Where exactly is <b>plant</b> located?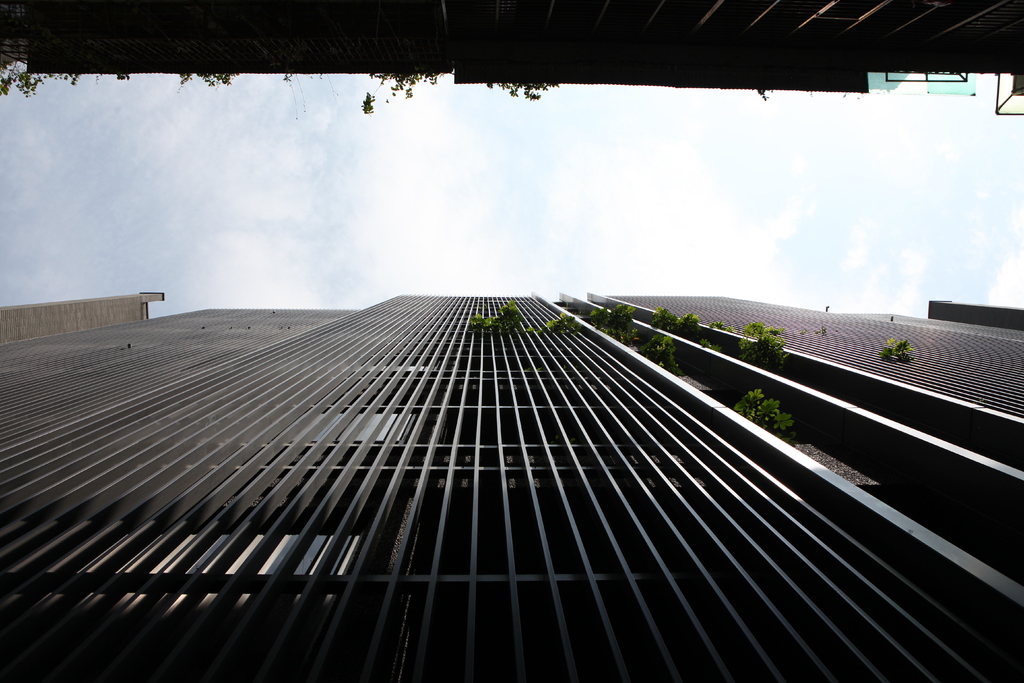
Its bounding box is <region>630, 333, 686, 379</region>.
